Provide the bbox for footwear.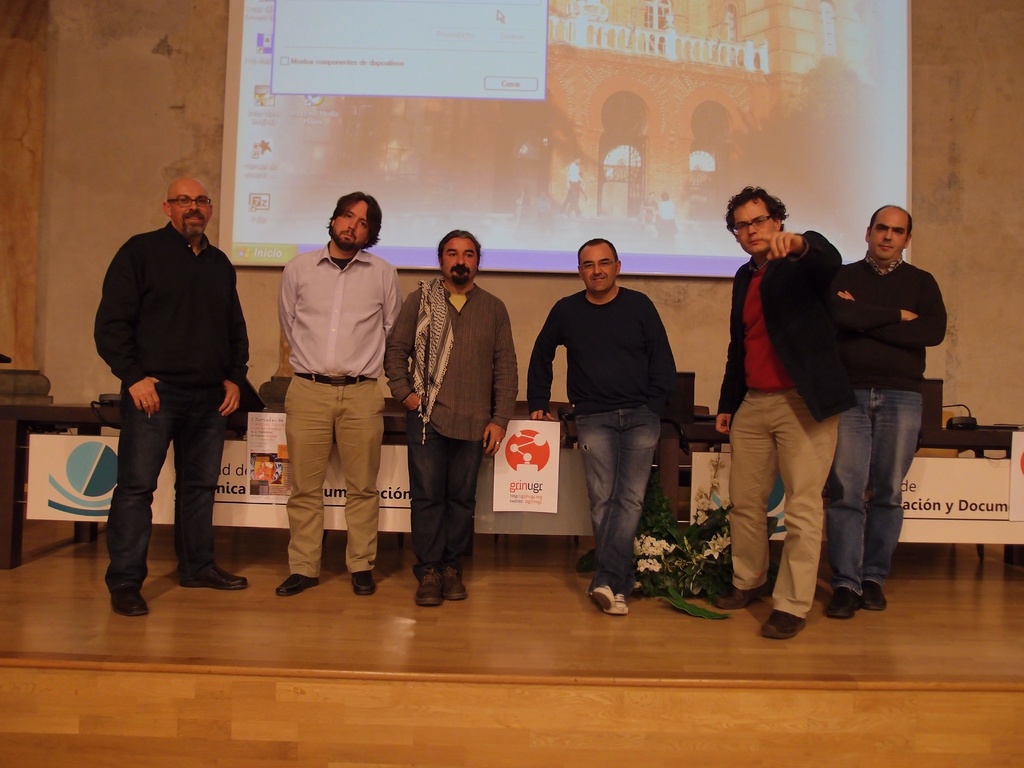
crop(177, 563, 250, 586).
